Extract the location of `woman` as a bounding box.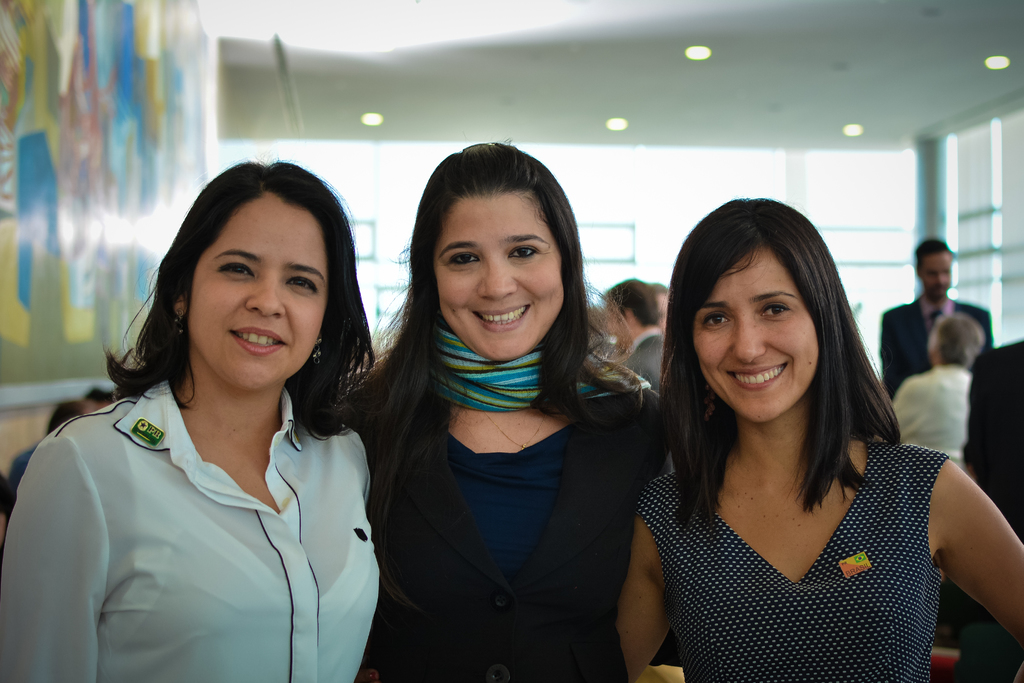
region(342, 138, 676, 682).
